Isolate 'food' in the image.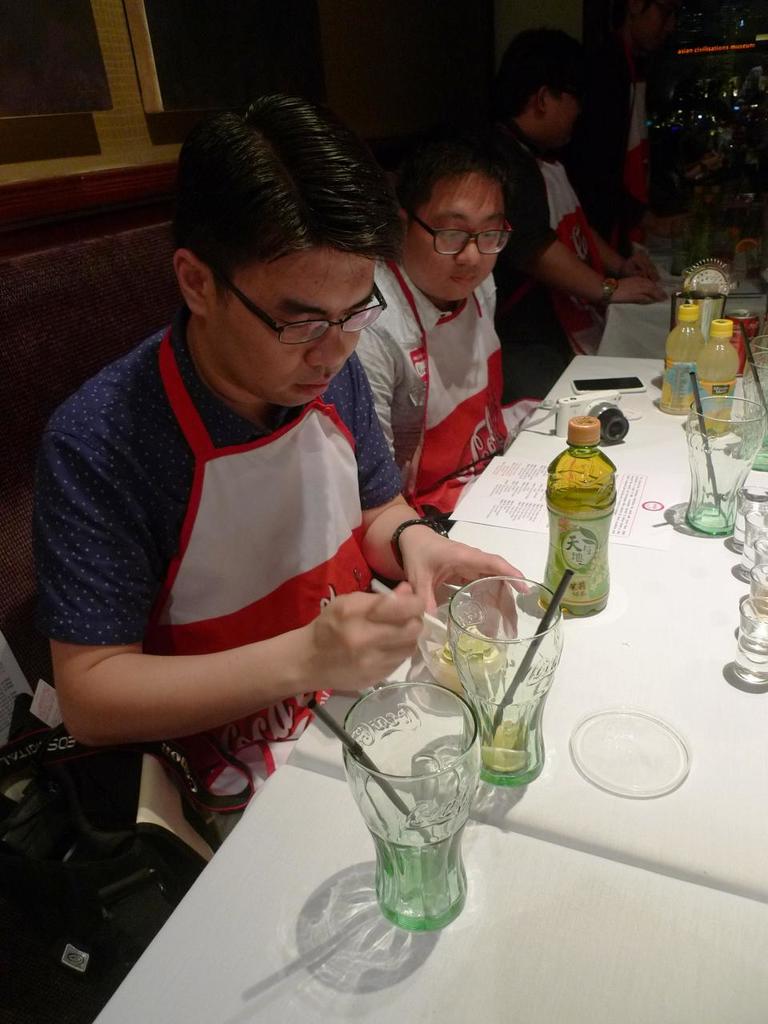
Isolated region: {"left": 662, "top": 379, "right": 676, "bottom": 409}.
